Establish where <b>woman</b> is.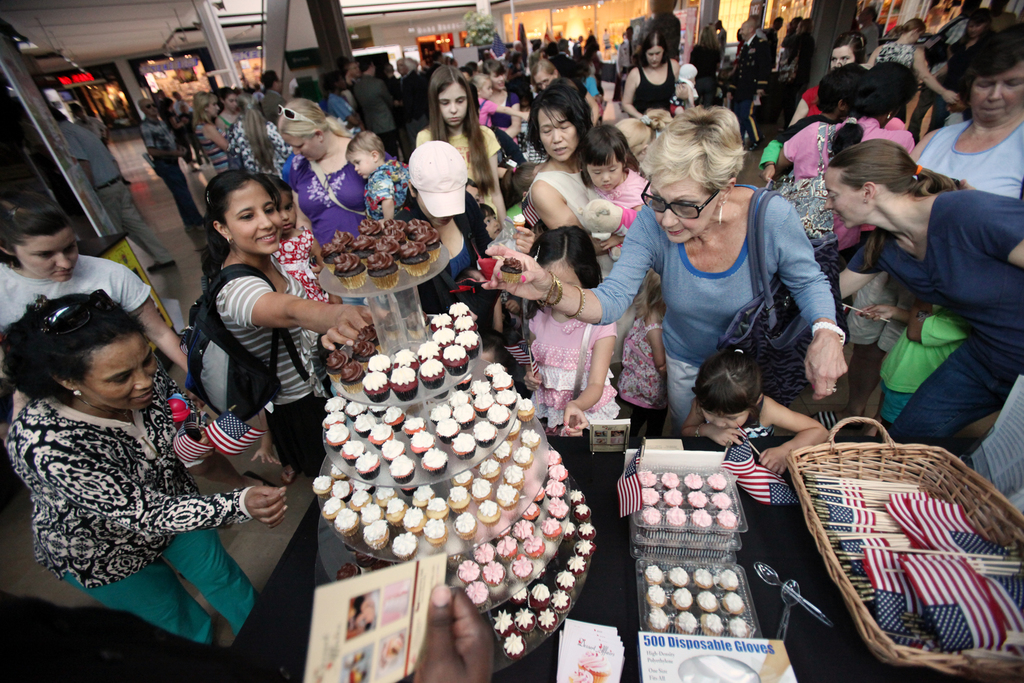
Established at bbox(908, 39, 1023, 199).
